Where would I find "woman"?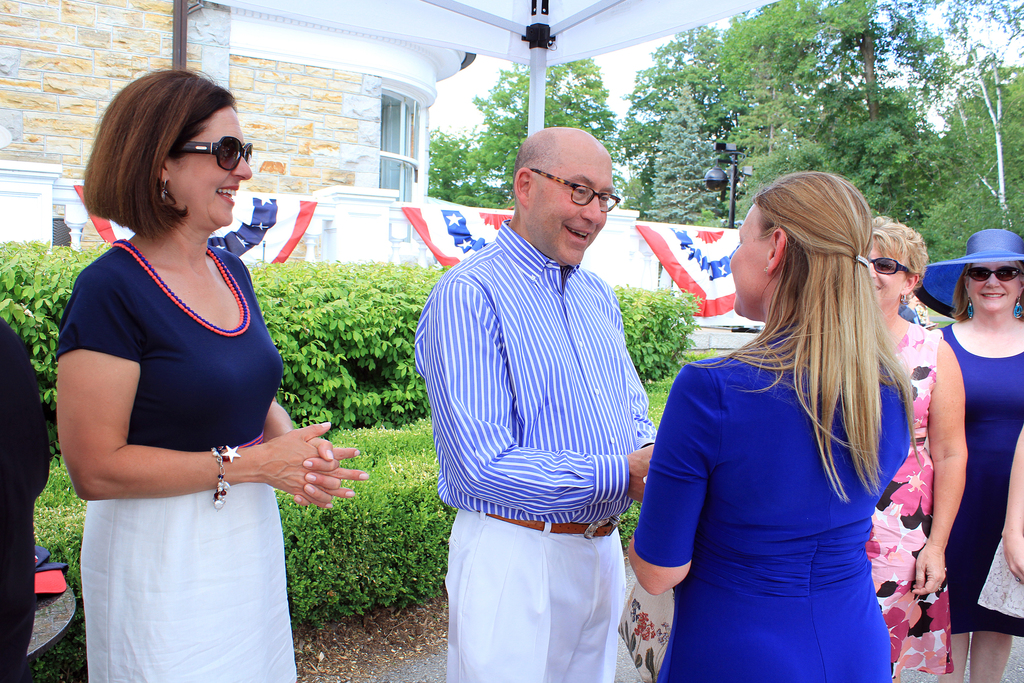
At box=[979, 431, 1023, 631].
